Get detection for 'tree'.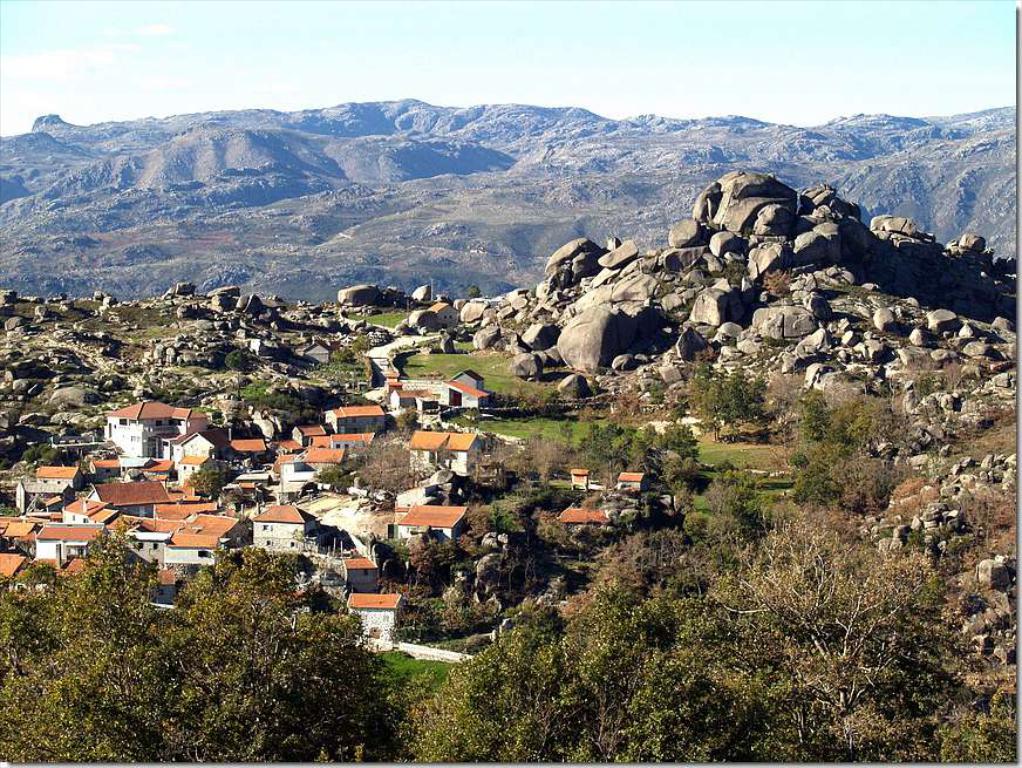
Detection: bbox(188, 461, 234, 494).
